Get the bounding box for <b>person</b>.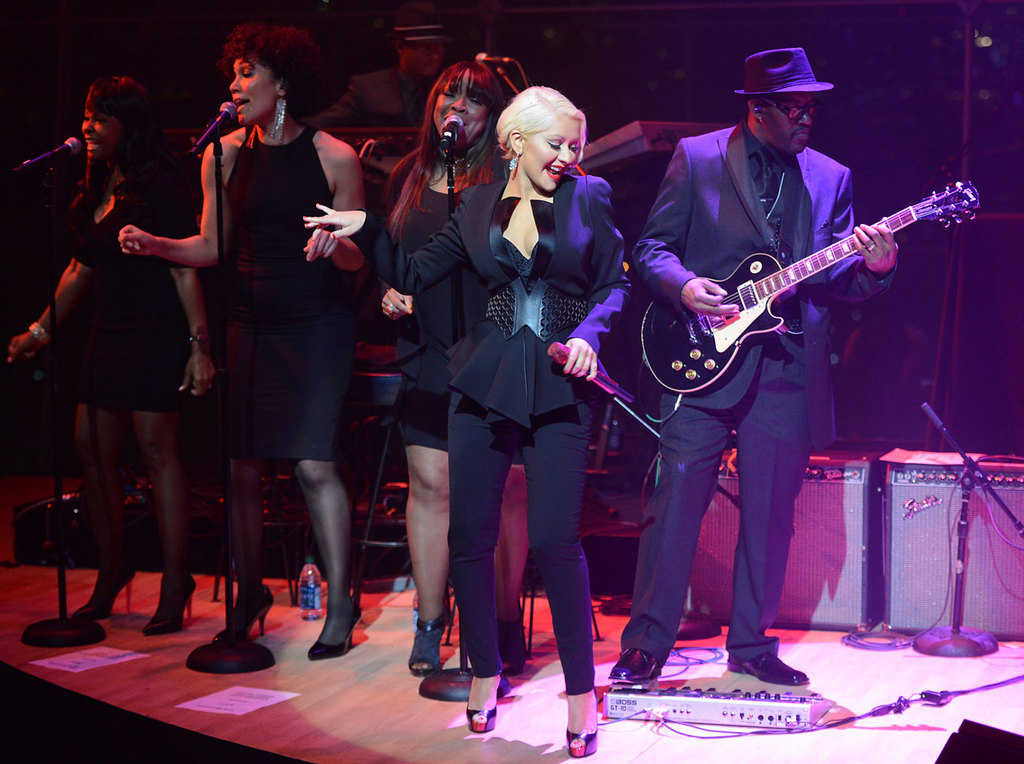
301 58 535 682.
